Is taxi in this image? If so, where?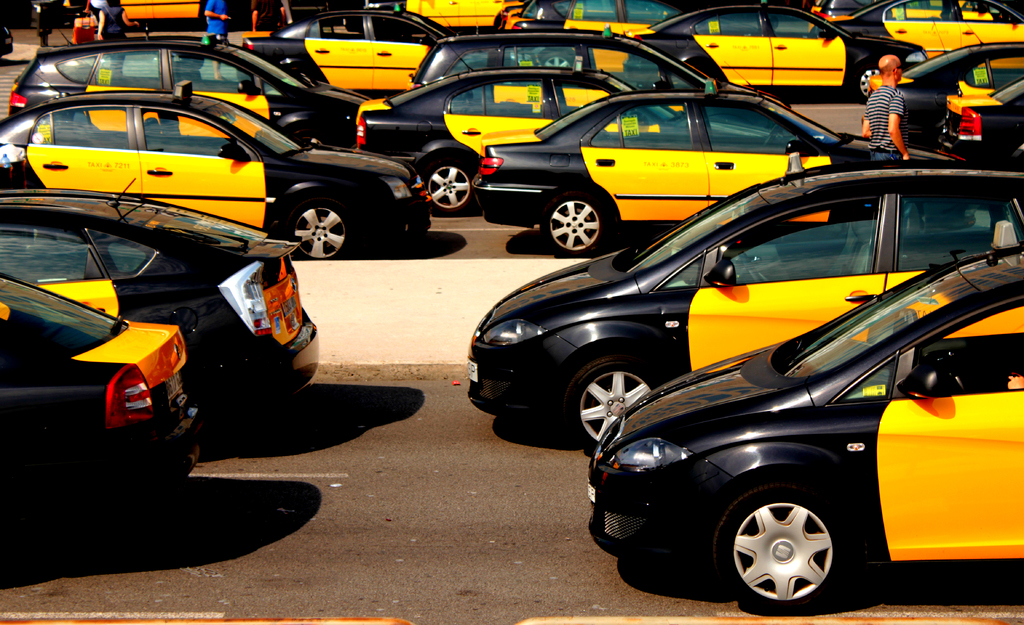
Yes, at (x1=941, y1=73, x2=1023, y2=178).
